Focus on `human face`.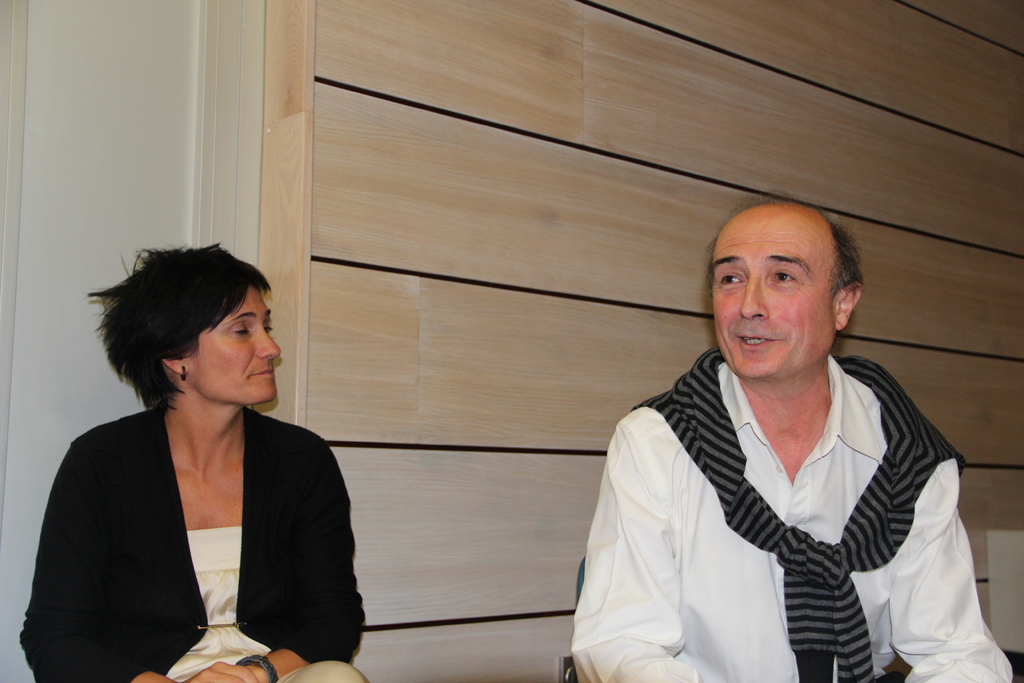
Focused at select_region(708, 211, 836, 379).
